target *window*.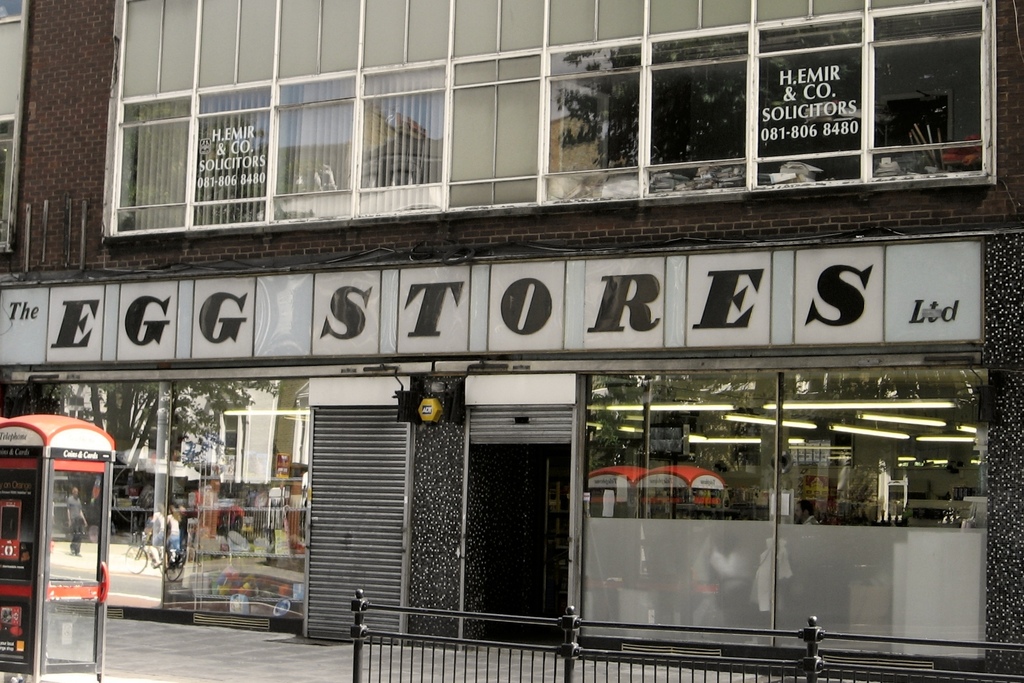
Target region: detection(543, 42, 641, 203).
